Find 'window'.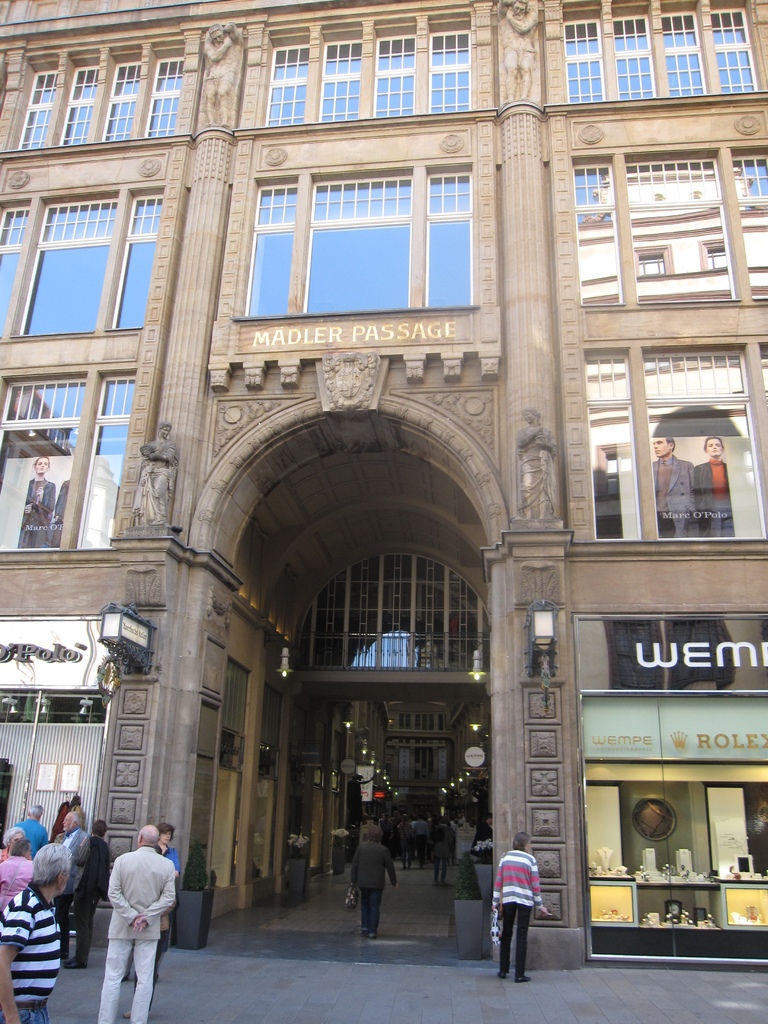
24, 200, 116, 333.
